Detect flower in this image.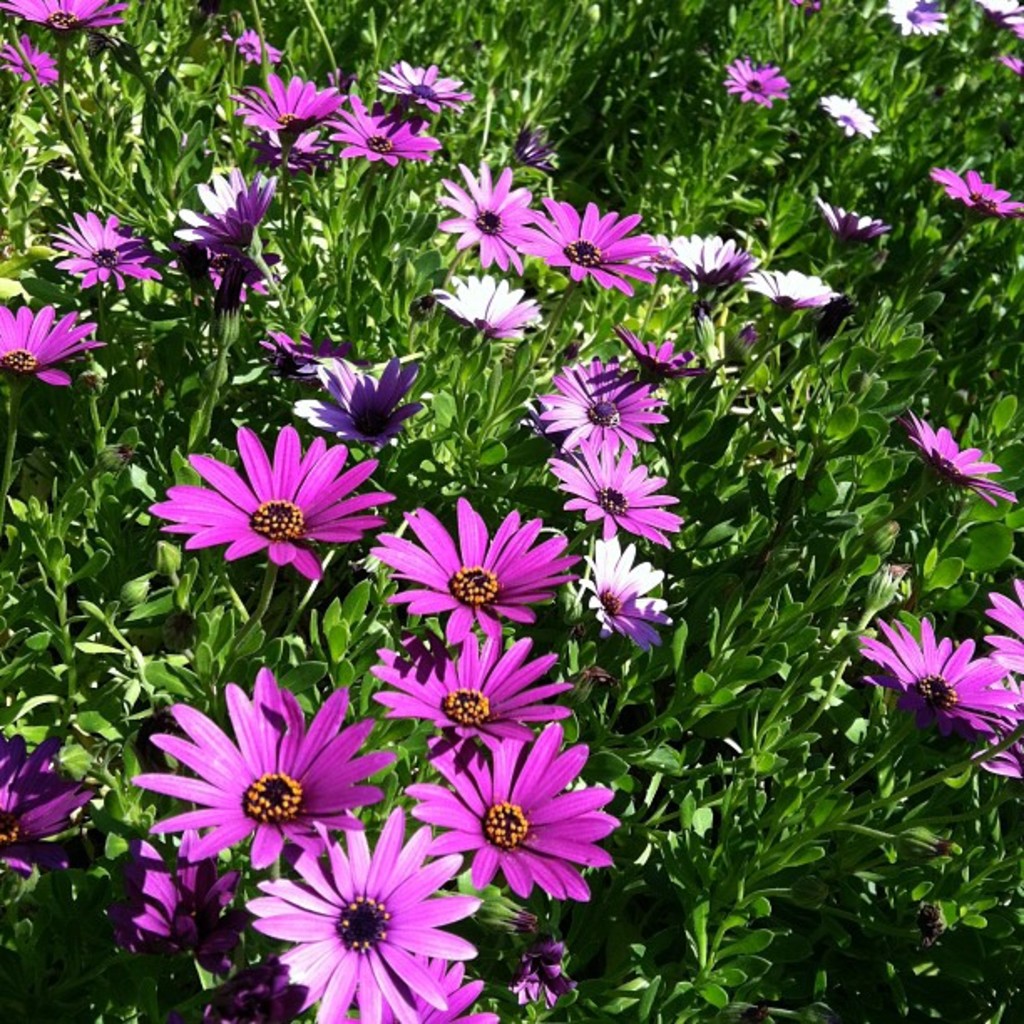
Detection: 432 273 539 340.
